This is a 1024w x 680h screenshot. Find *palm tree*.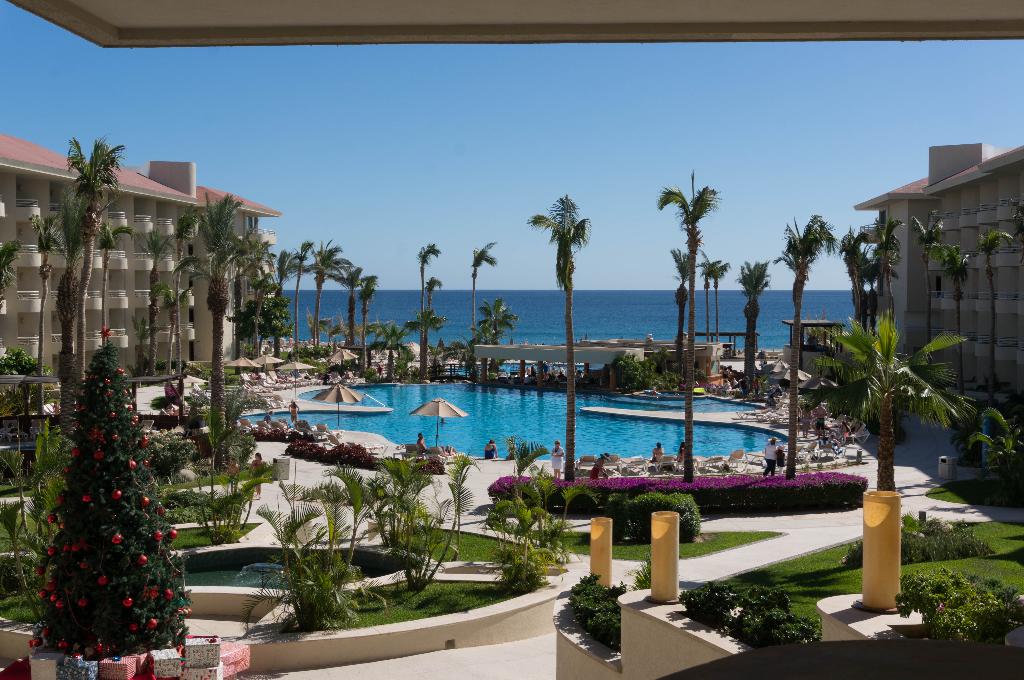
Bounding box: 668,251,691,358.
